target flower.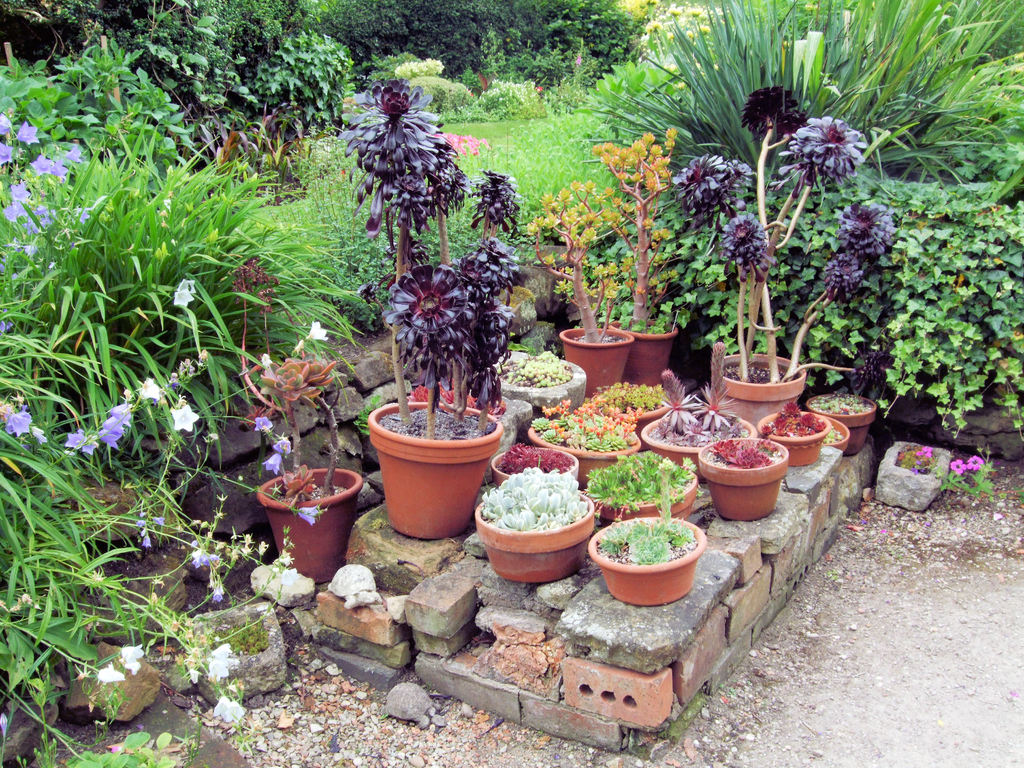
Target region: region(213, 696, 245, 725).
